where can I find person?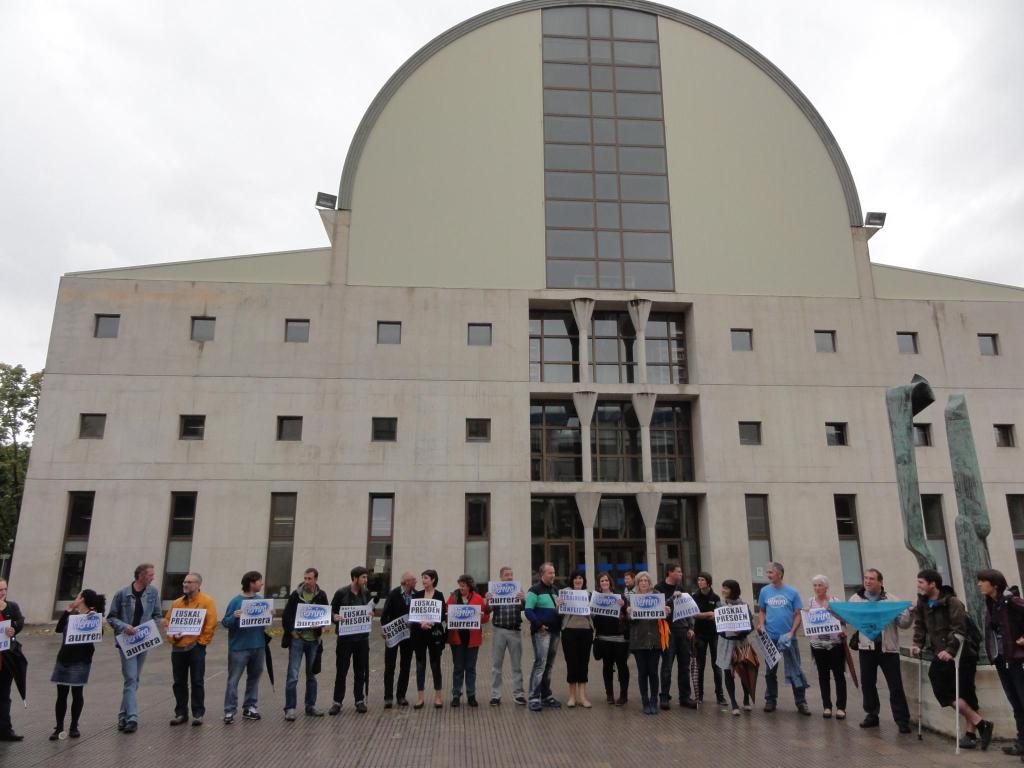
You can find it at x1=104 y1=566 x2=161 y2=735.
